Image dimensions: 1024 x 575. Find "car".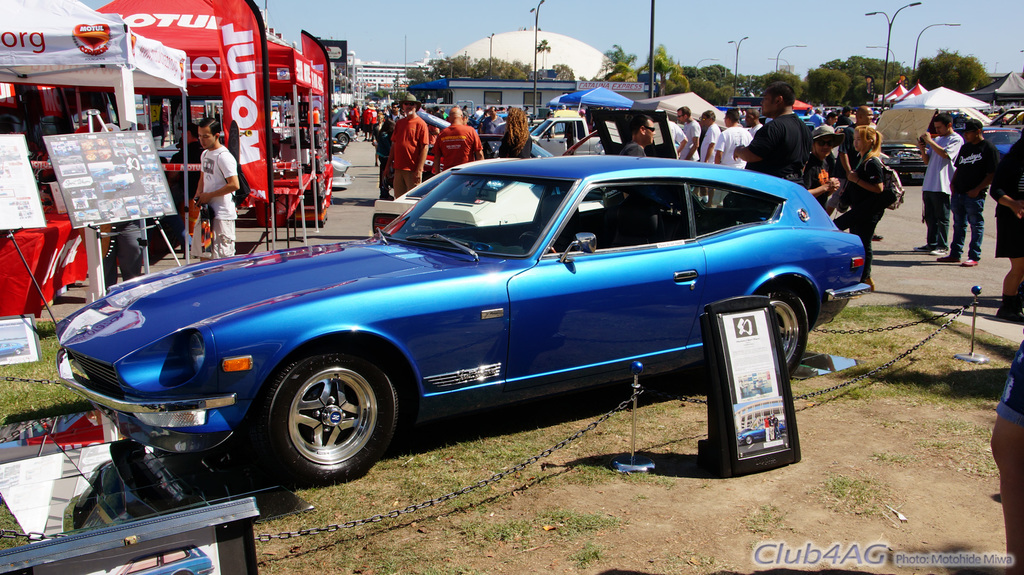
bbox(529, 103, 620, 161).
